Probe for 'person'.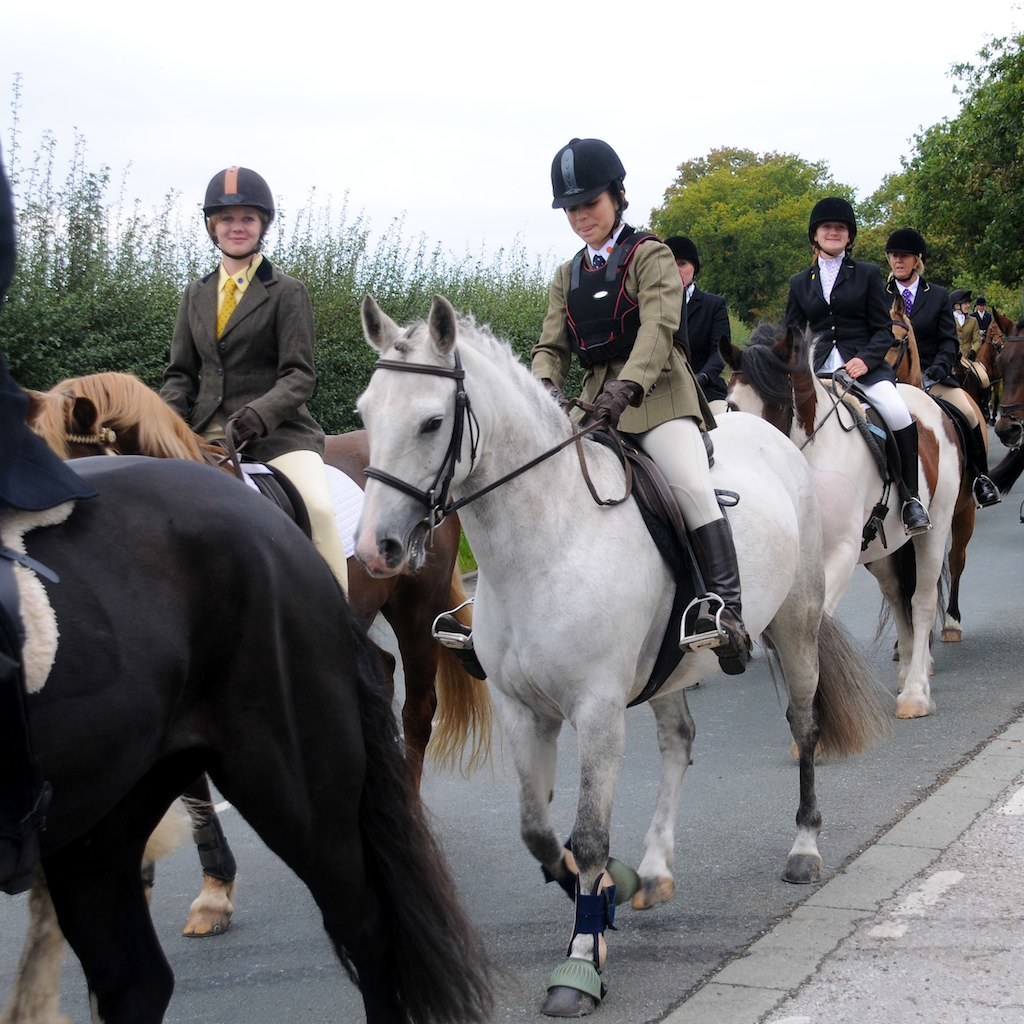
Probe result: pyautogui.locateOnScreen(523, 141, 745, 689).
